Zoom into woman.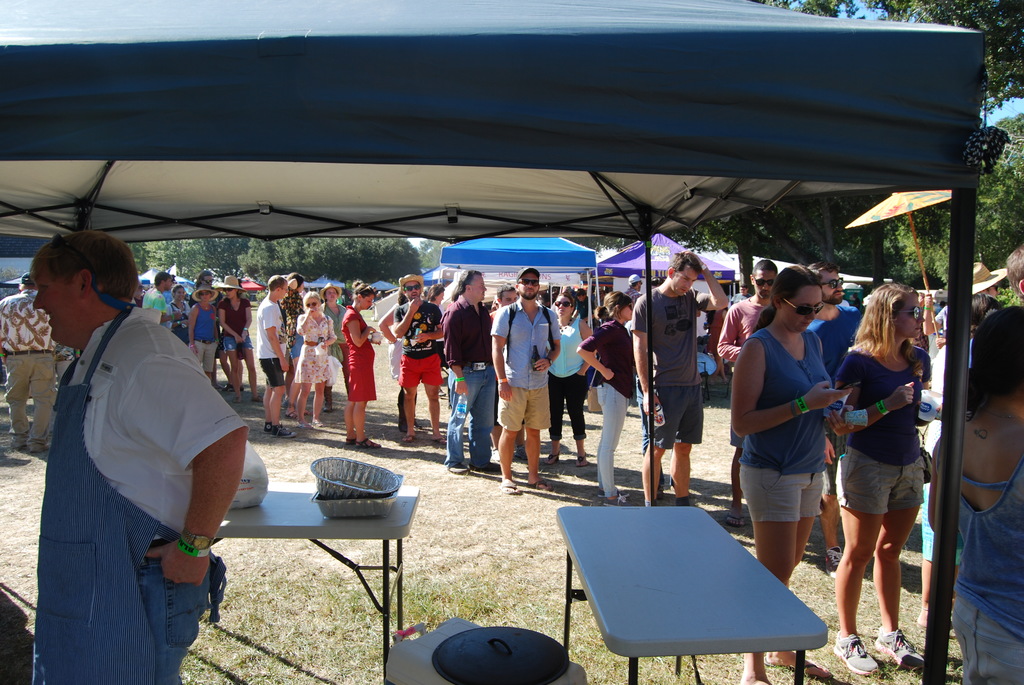
Zoom target: bbox(829, 277, 939, 661).
